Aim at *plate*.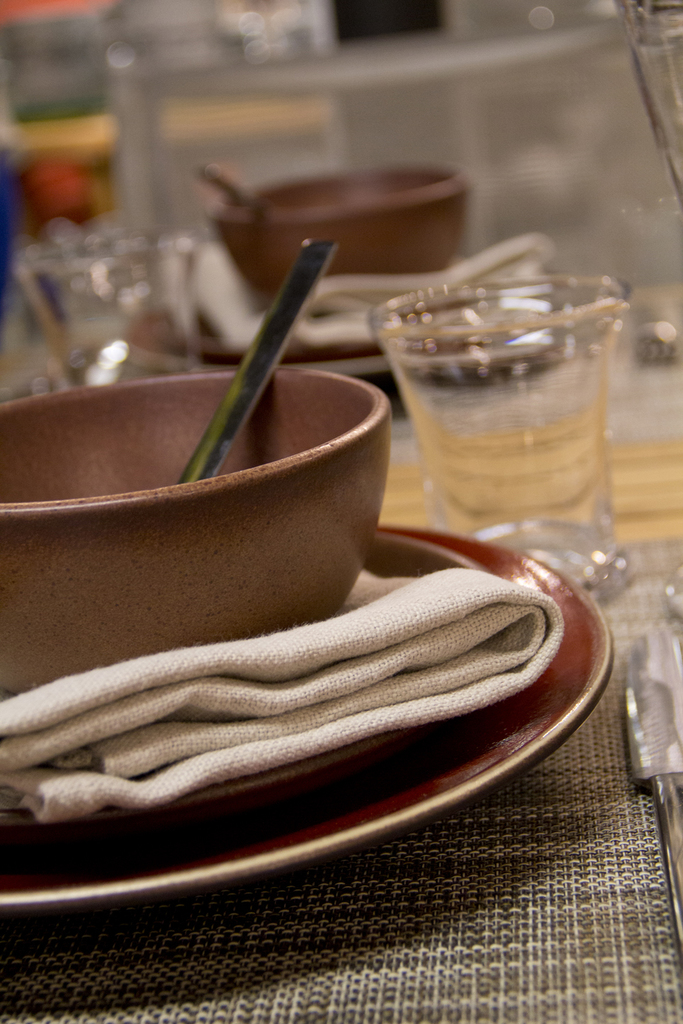
Aimed at <box>0,524,615,905</box>.
